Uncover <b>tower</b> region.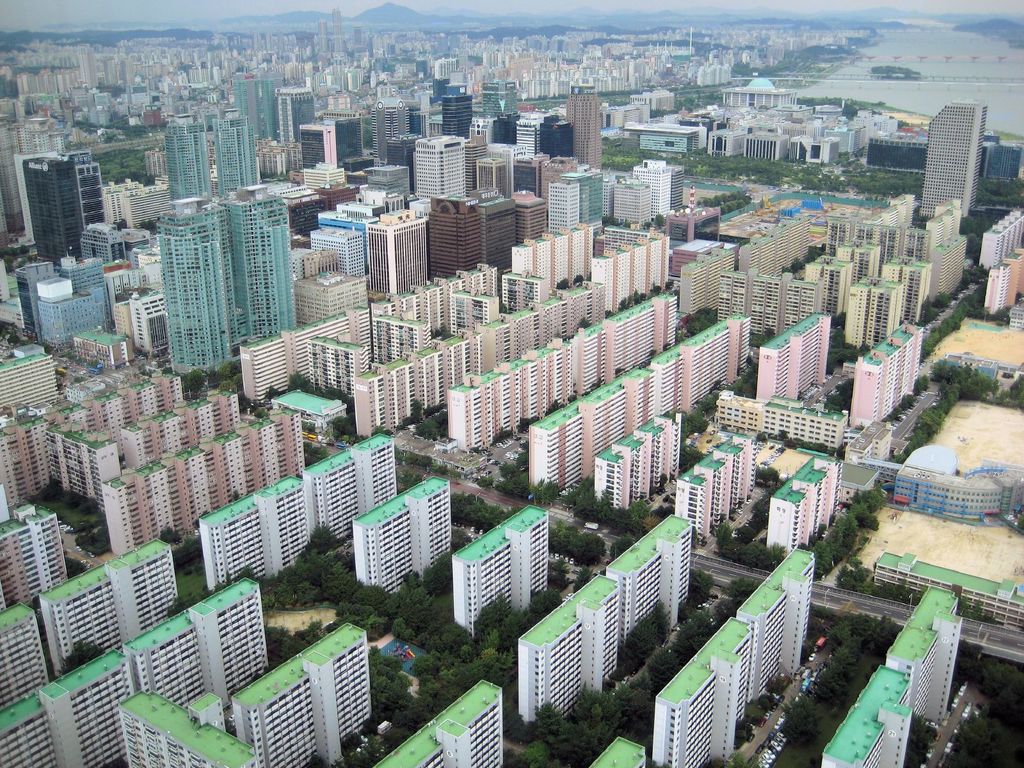
Uncovered: locate(410, 126, 472, 216).
